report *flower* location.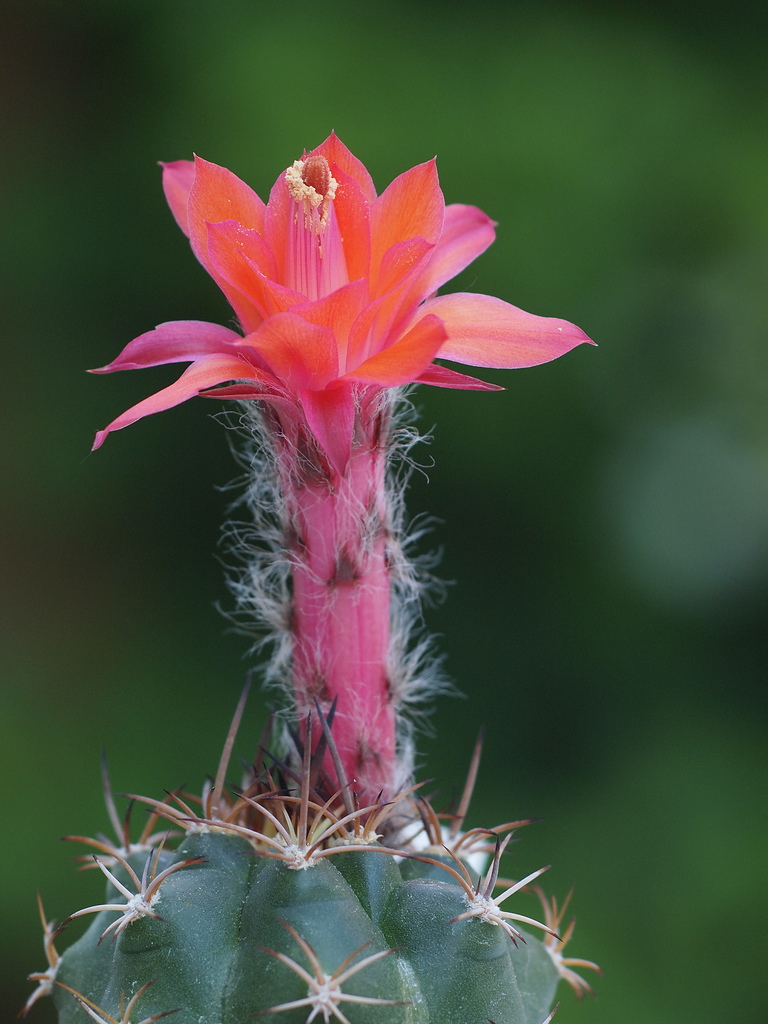
Report: [77, 127, 600, 813].
